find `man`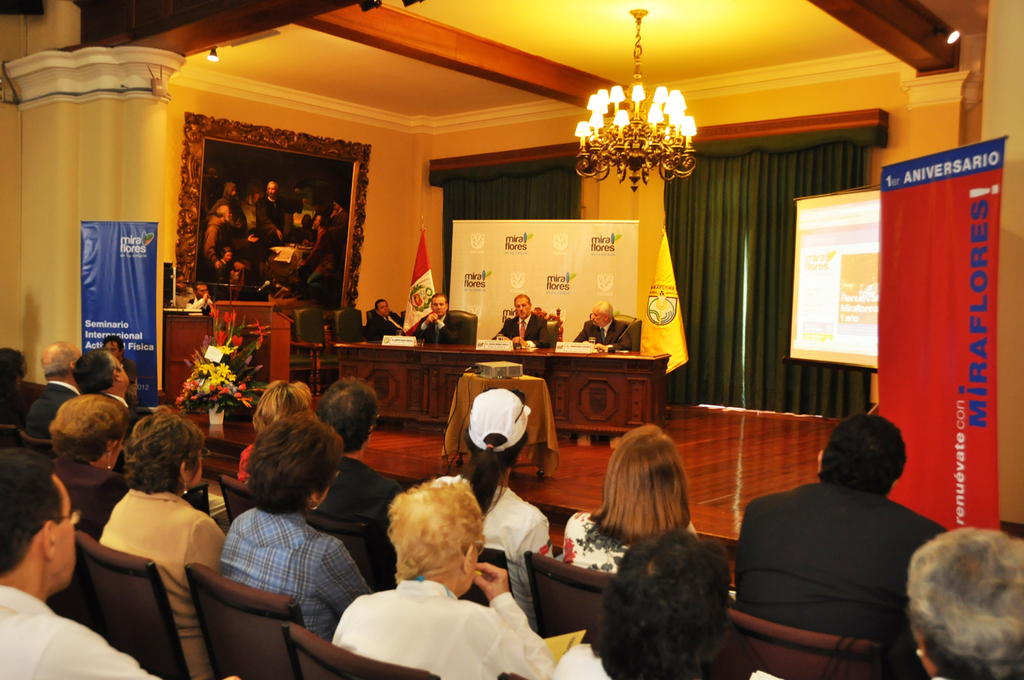
{"x1": 72, "y1": 345, "x2": 159, "y2": 460}
